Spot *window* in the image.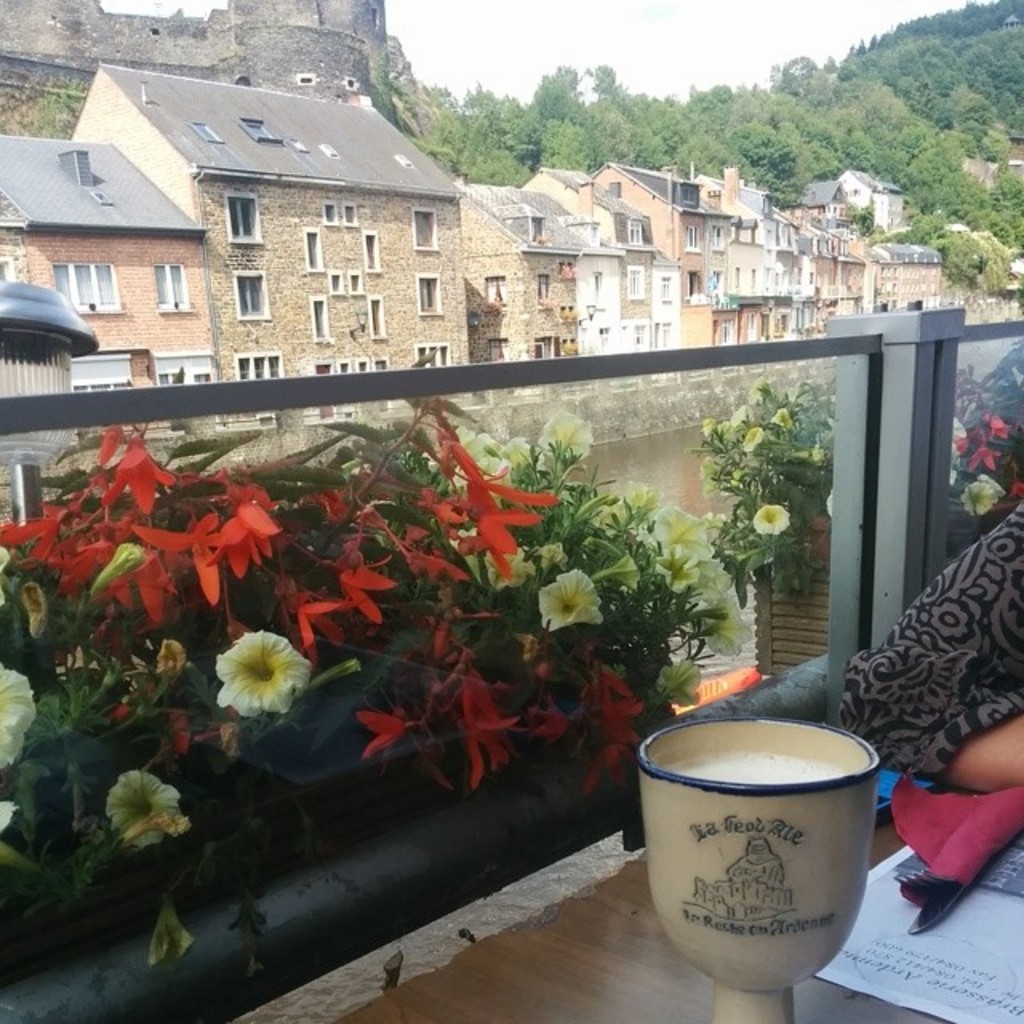
*window* found at l=230, t=339, r=280, b=387.
